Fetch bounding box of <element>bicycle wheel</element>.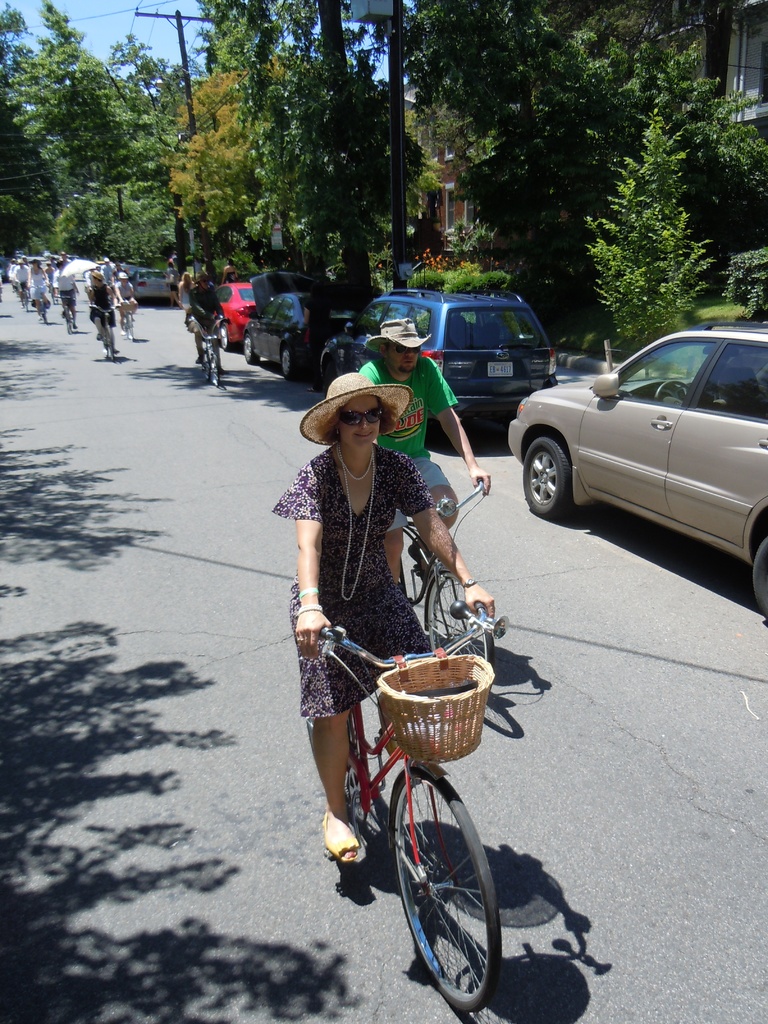
Bbox: box(422, 561, 492, 684).
